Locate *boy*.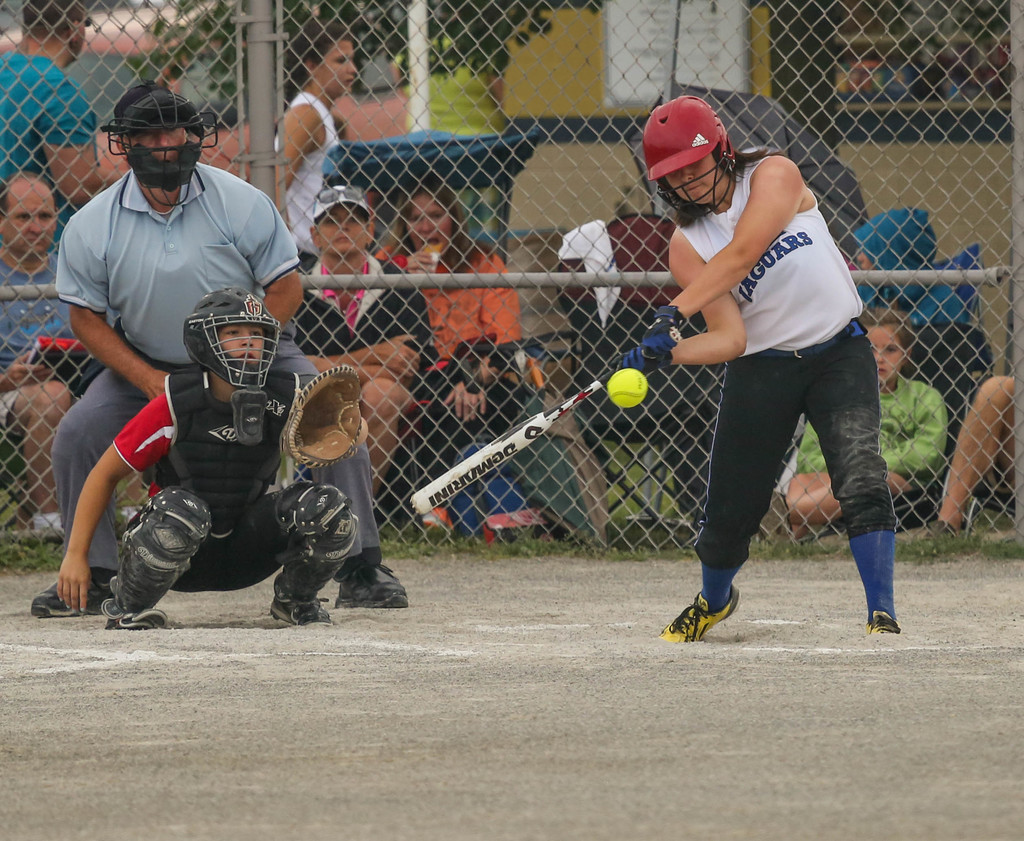
Bounding box: detection(63, 270, 387, 646).
